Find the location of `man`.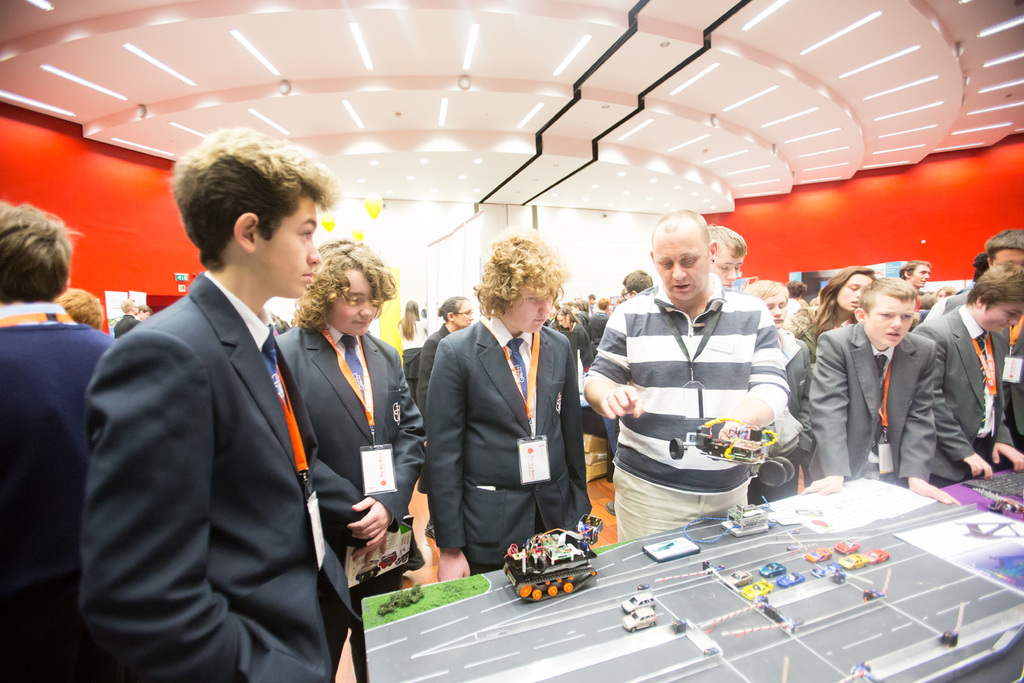
Location: crop(710, 223, 744, 294).
